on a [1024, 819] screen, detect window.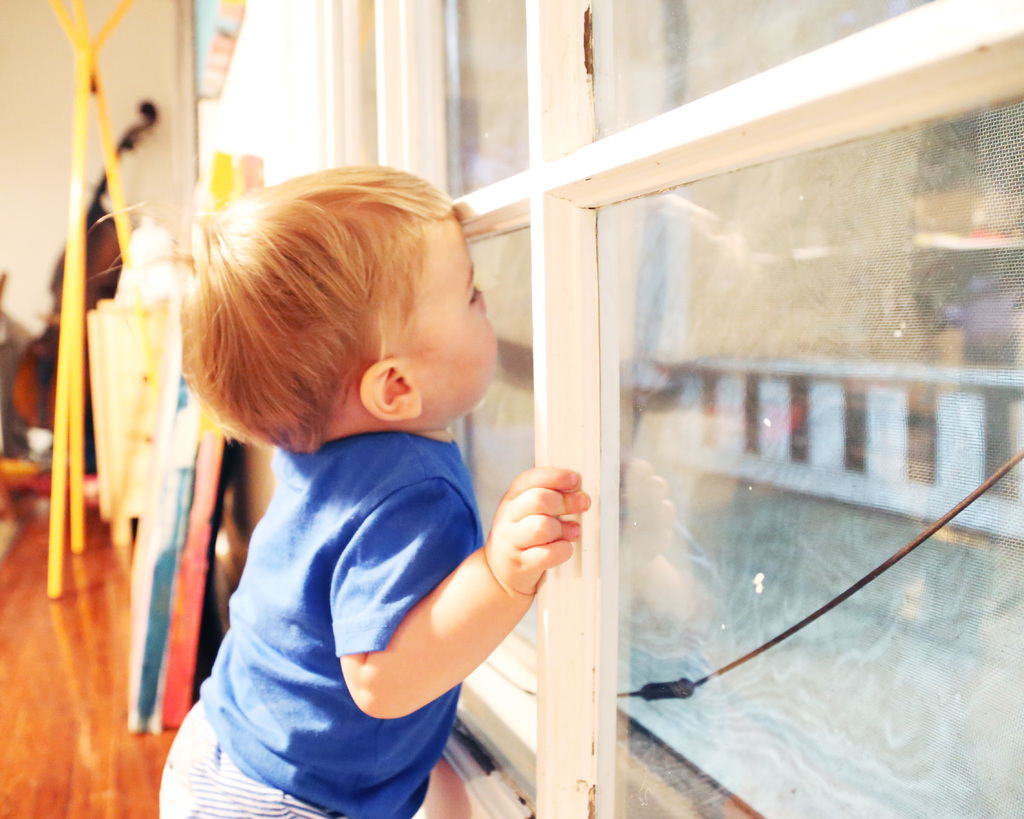
locate(314, 0, 1023, 818).
